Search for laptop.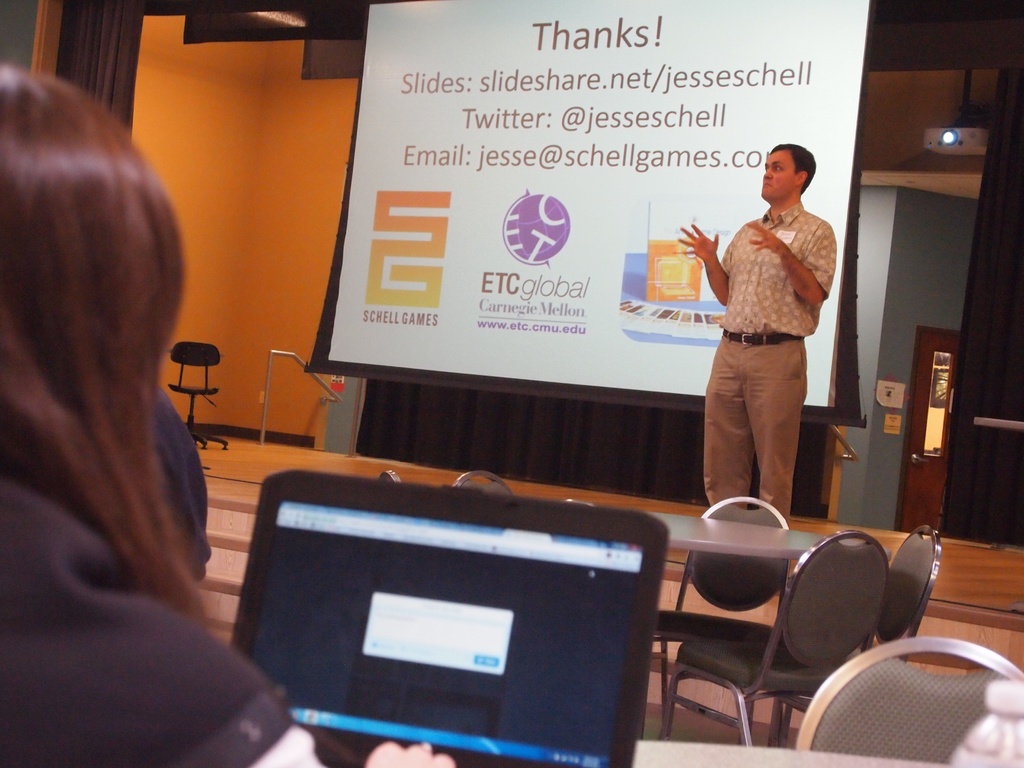
Found at box=[225, 487, 679, 767].
